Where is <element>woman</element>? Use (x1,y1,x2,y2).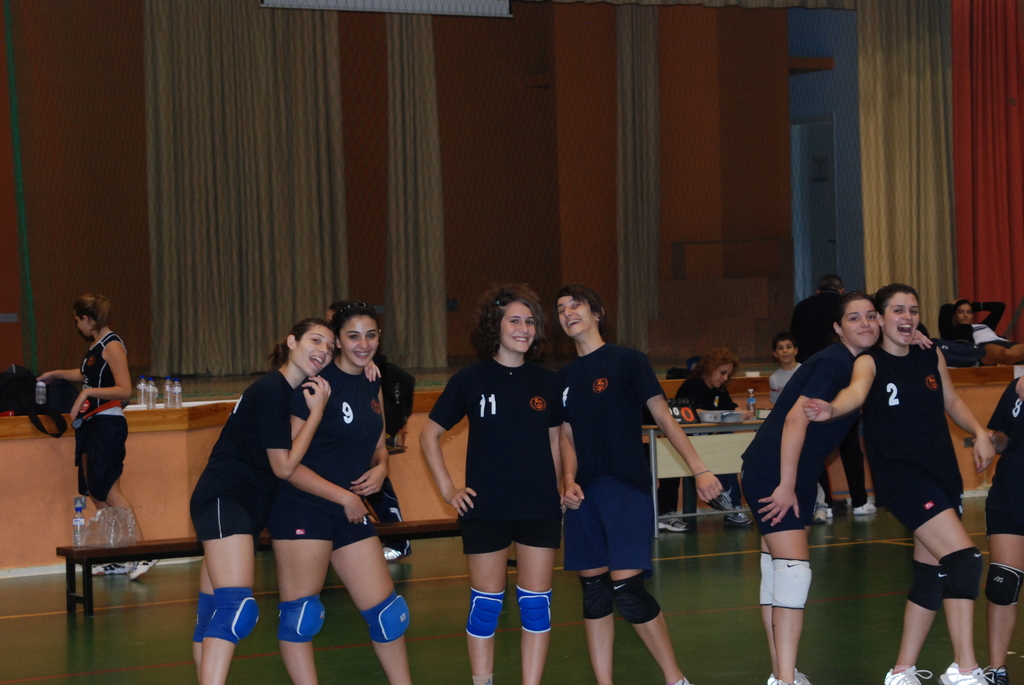
(60,296,168,585).
